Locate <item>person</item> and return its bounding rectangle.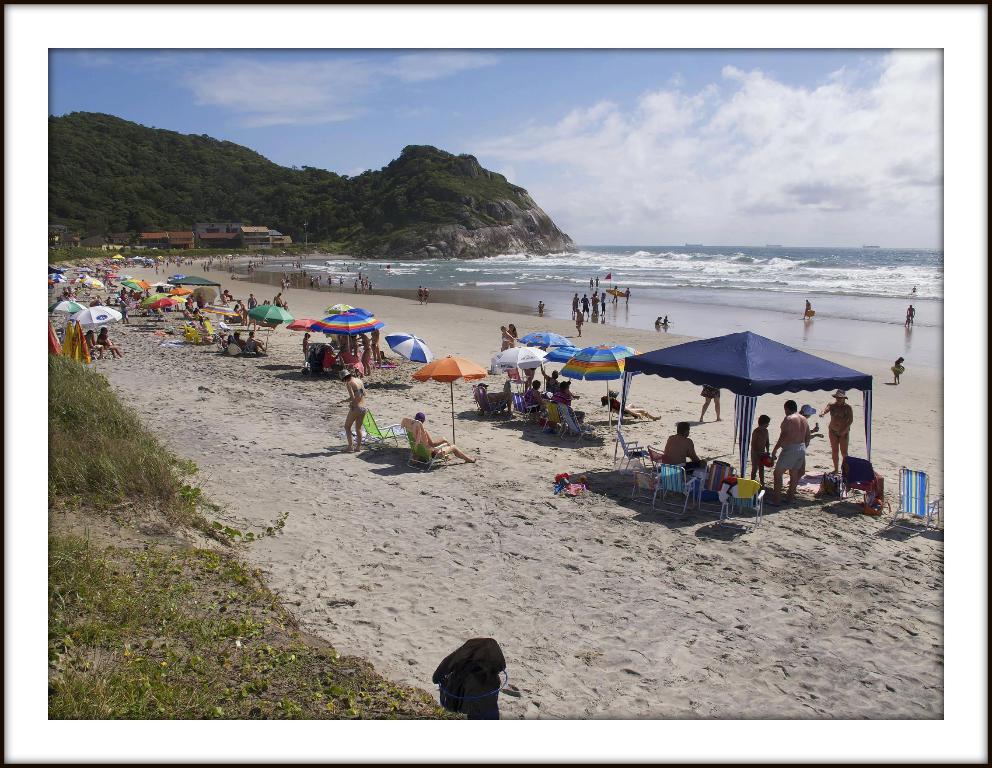
{"x1": 422, "y1": 288, "x2": 430, "y2": 303}.
